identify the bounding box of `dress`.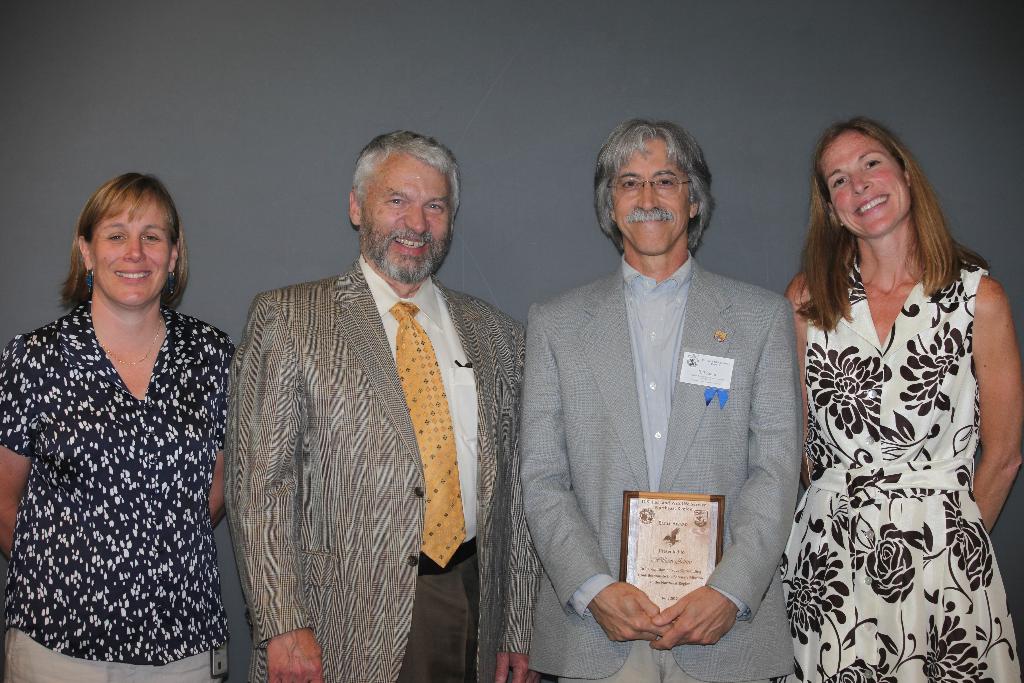
select_region(777, 255, 1023, 682).
